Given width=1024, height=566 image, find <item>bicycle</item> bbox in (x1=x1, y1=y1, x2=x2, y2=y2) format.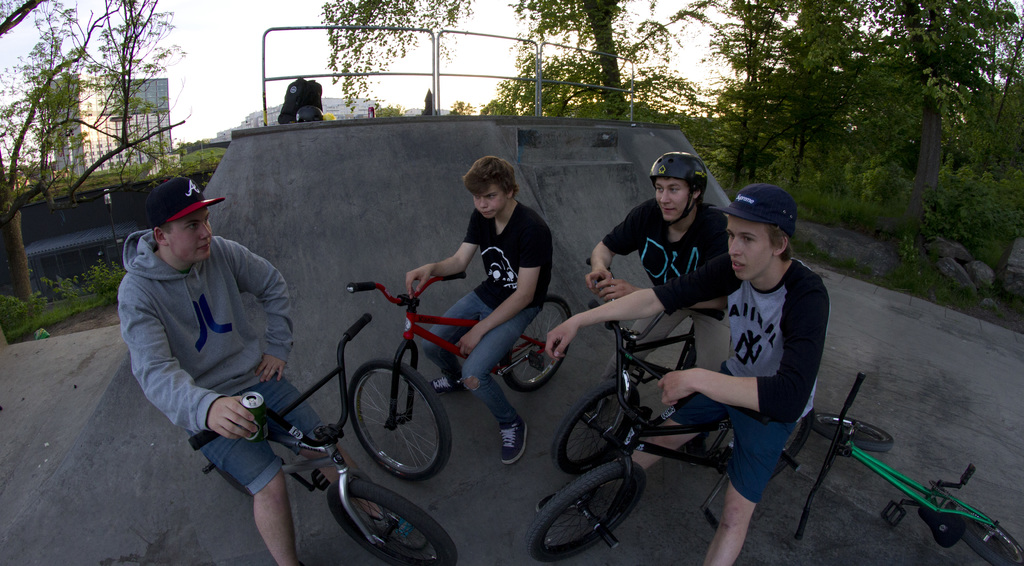
(x1=185, y1=310, x2=460, y2=565).
